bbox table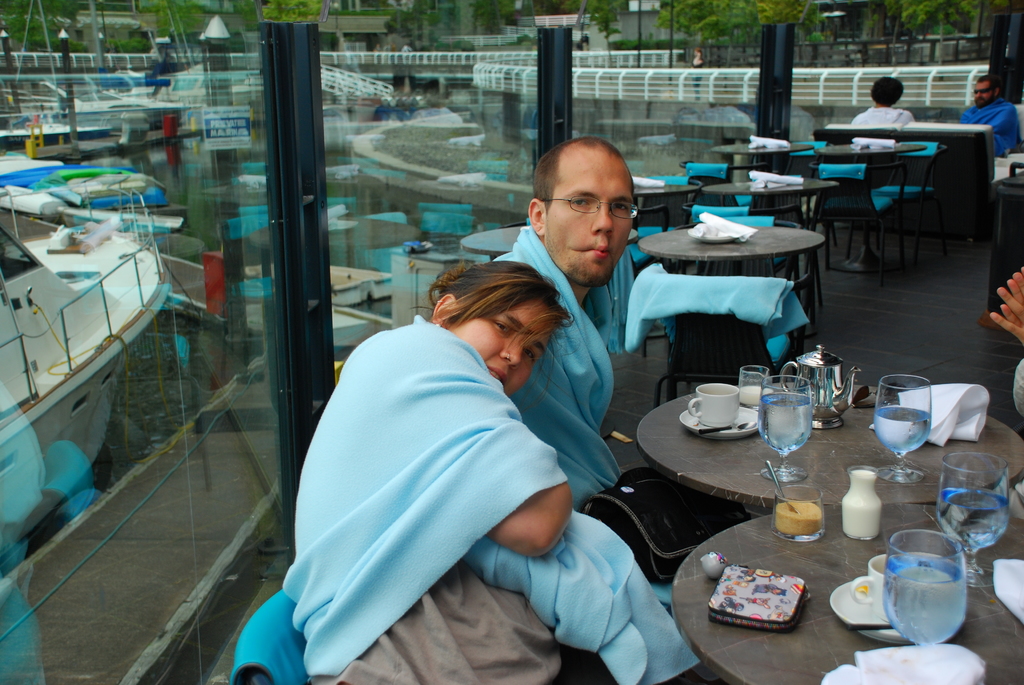
[813, 138, 926, 275]
